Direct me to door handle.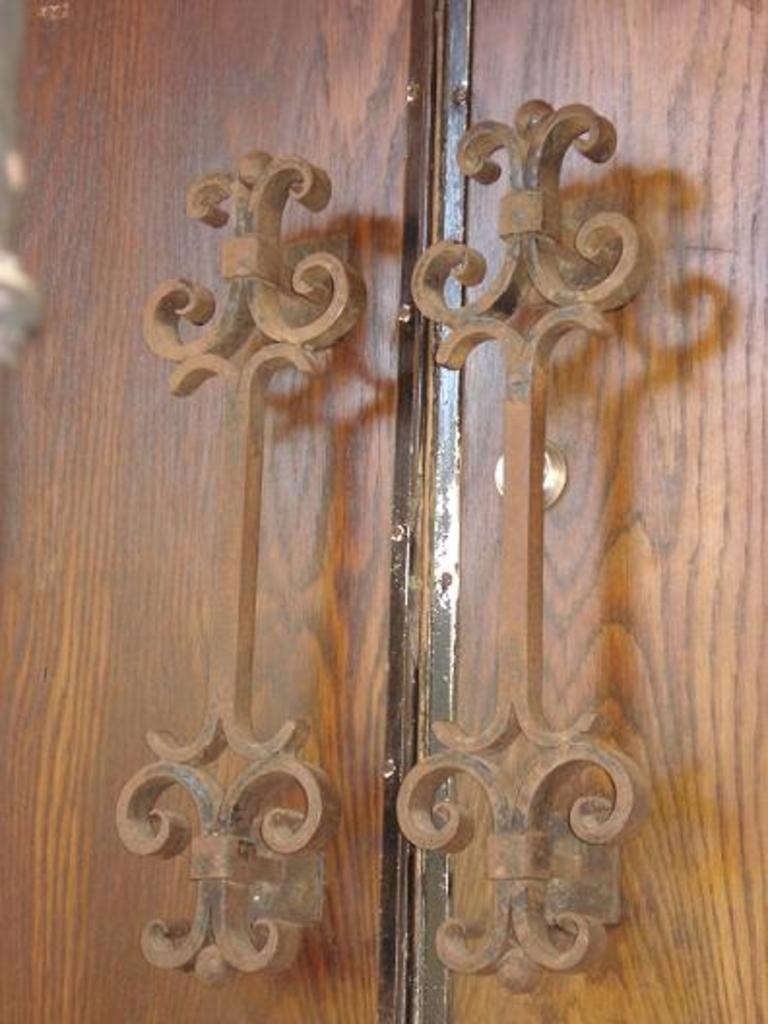
Direction: pyautogui.locateOnScreen(114, 149, 368, 995).
